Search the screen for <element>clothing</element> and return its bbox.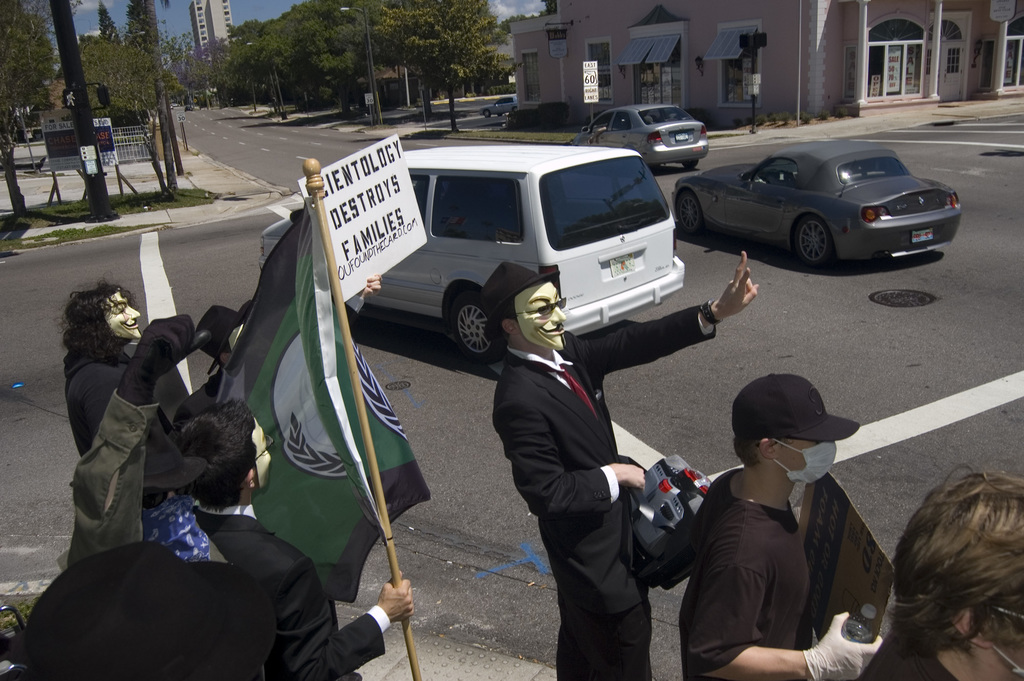
Found: region(180, 504, 397, 680).
